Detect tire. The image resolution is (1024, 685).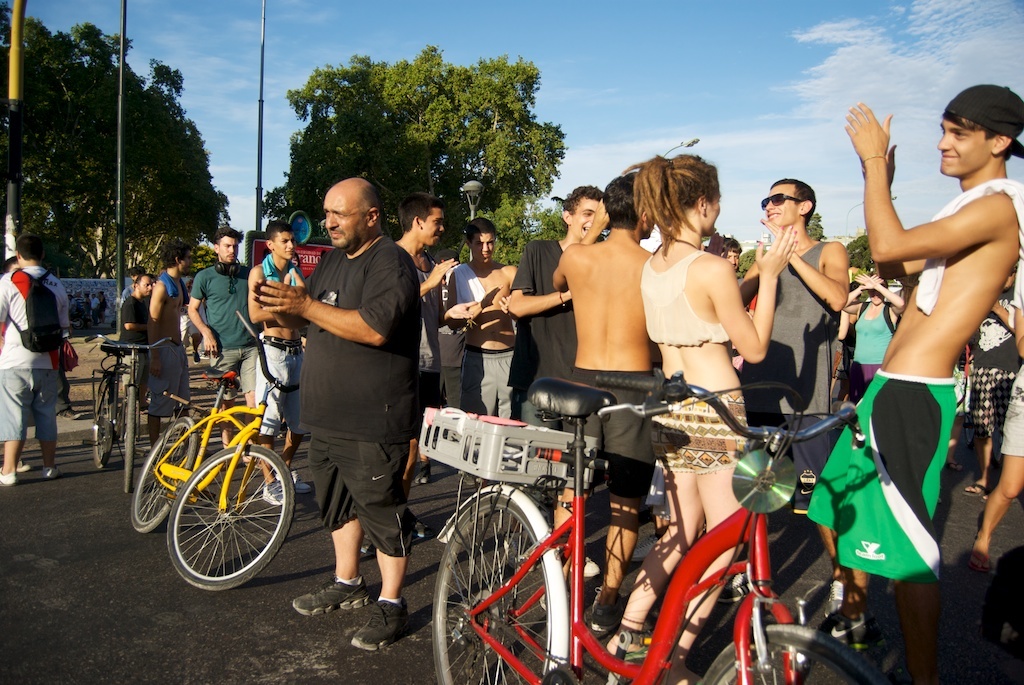
x1=123, y1=387, x2=136, y2=492.
